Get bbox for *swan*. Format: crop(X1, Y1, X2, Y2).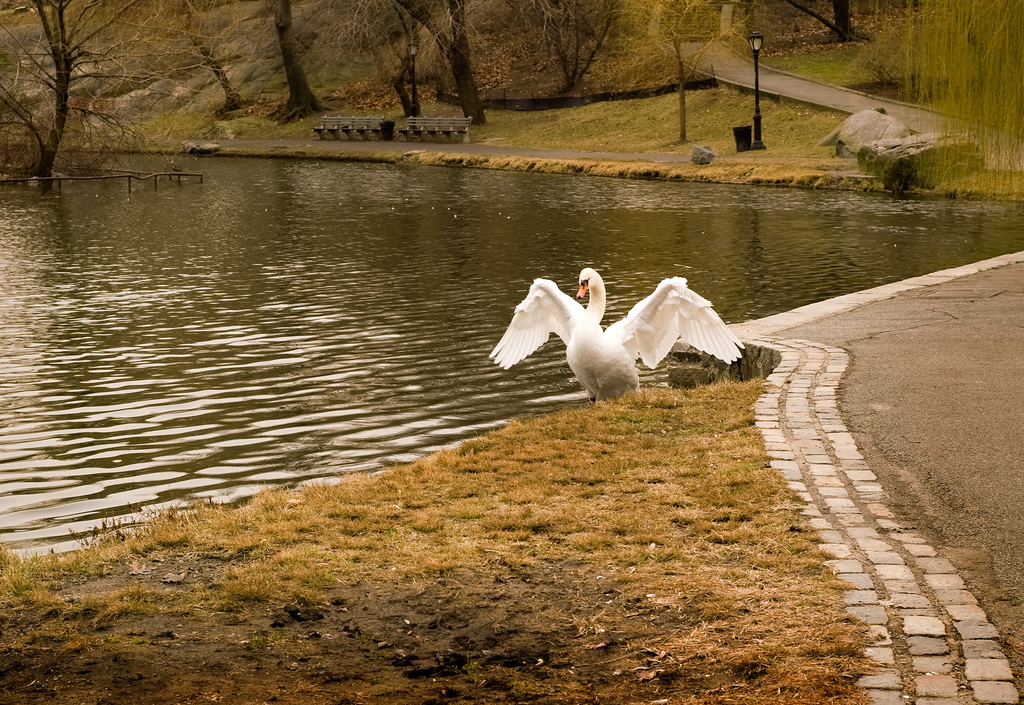
crop(483, 263, 748, 402).
